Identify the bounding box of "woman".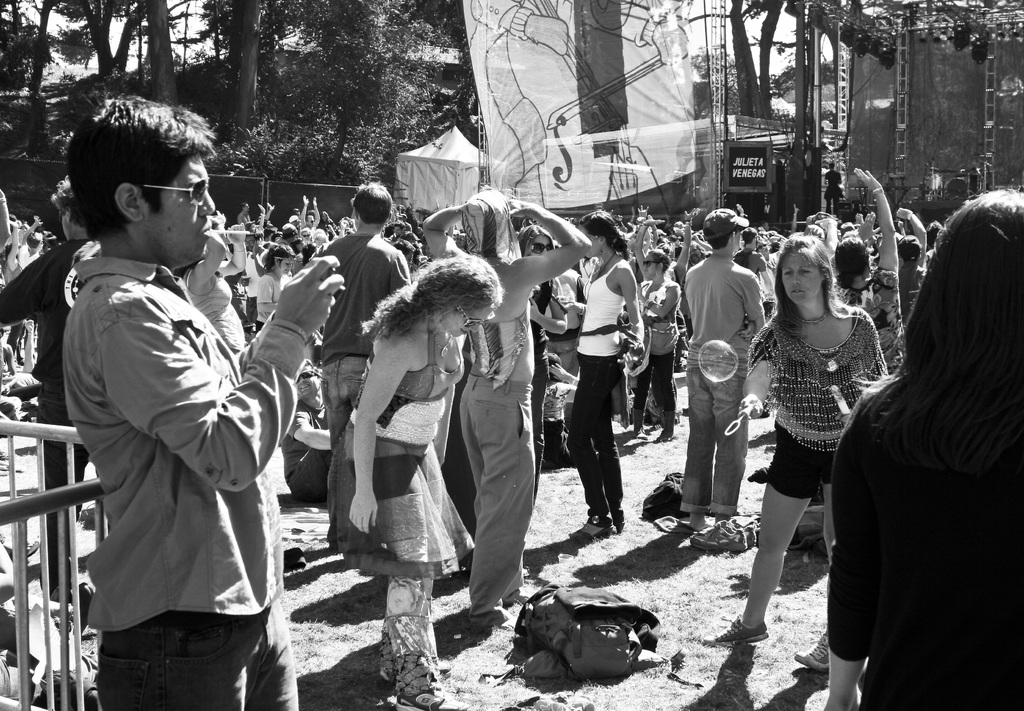
<box>323,255,504,710</box>.
